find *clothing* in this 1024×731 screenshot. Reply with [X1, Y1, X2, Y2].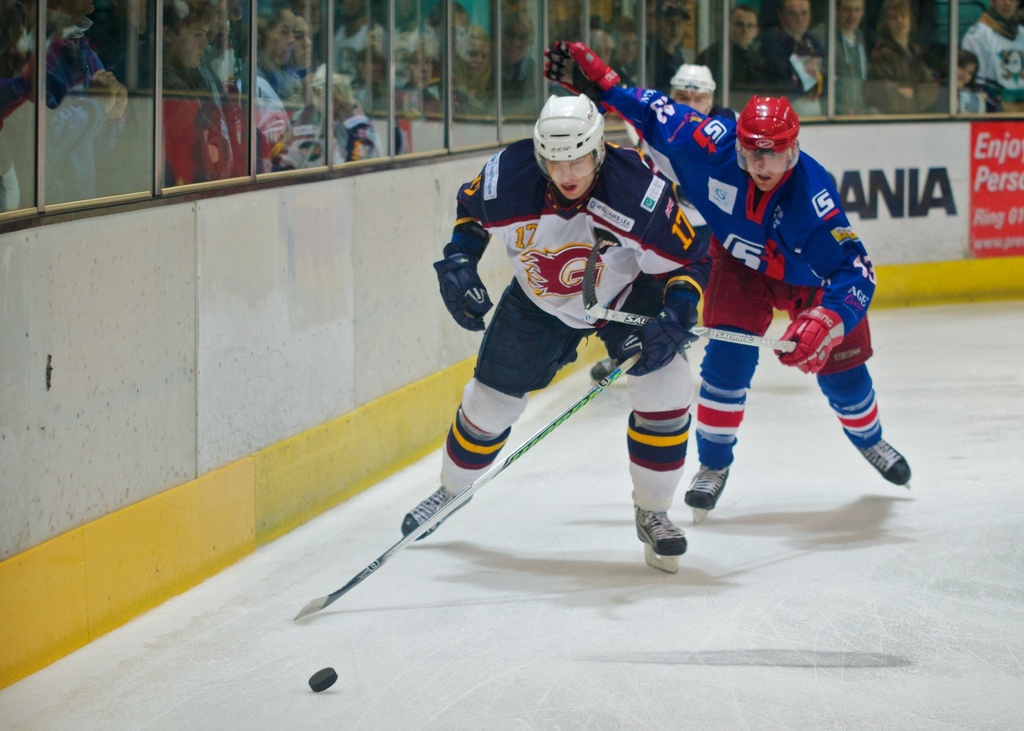
[531, 37, 883, 478].
